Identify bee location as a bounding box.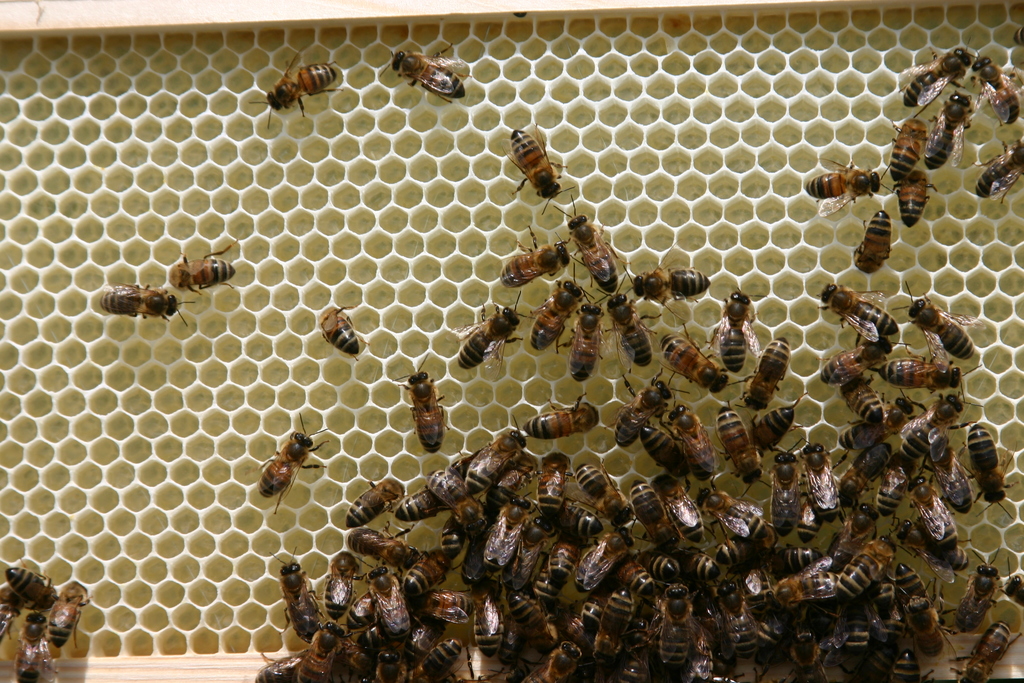
select_region(798, 425, 847, 532).
